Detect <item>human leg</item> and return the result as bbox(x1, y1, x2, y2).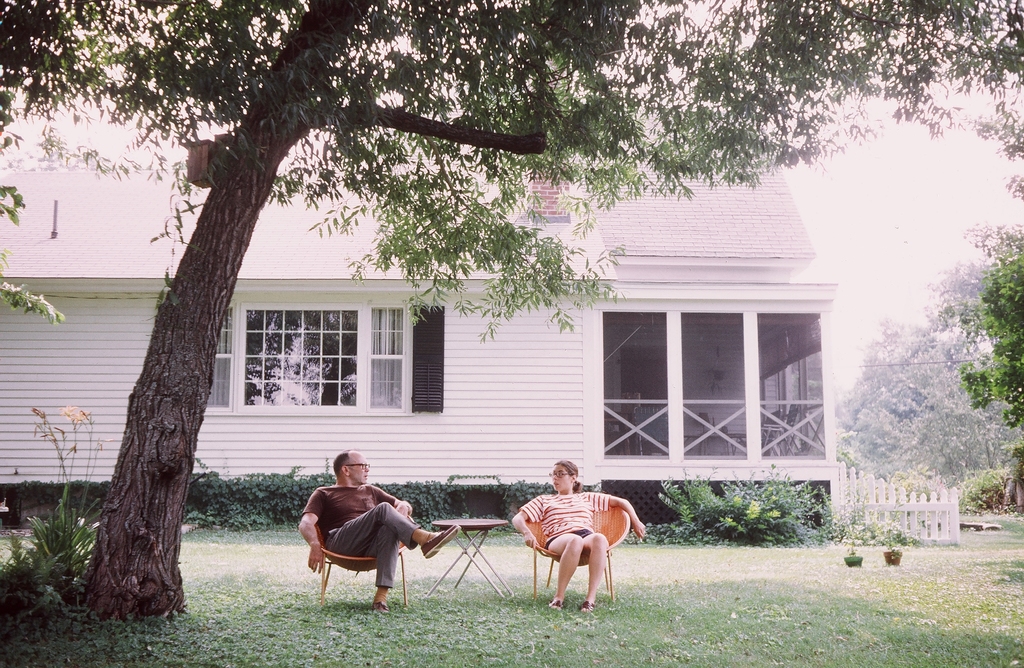
bbox(323, 503, 456, 559).
